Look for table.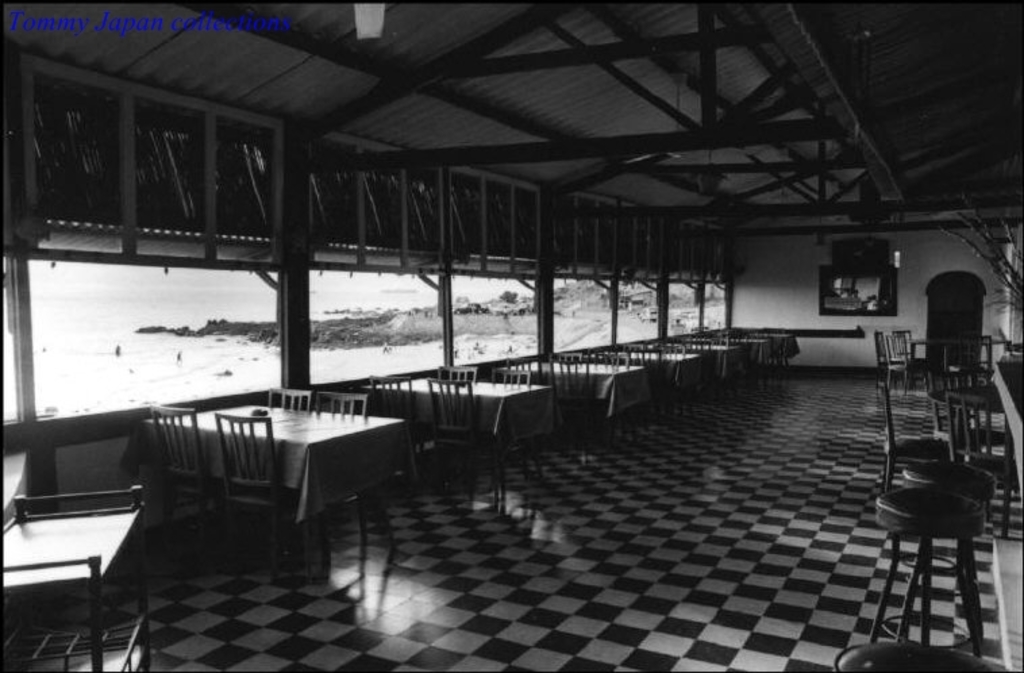
Found: (x1=1, y1=488, x2=150, y2=670).
